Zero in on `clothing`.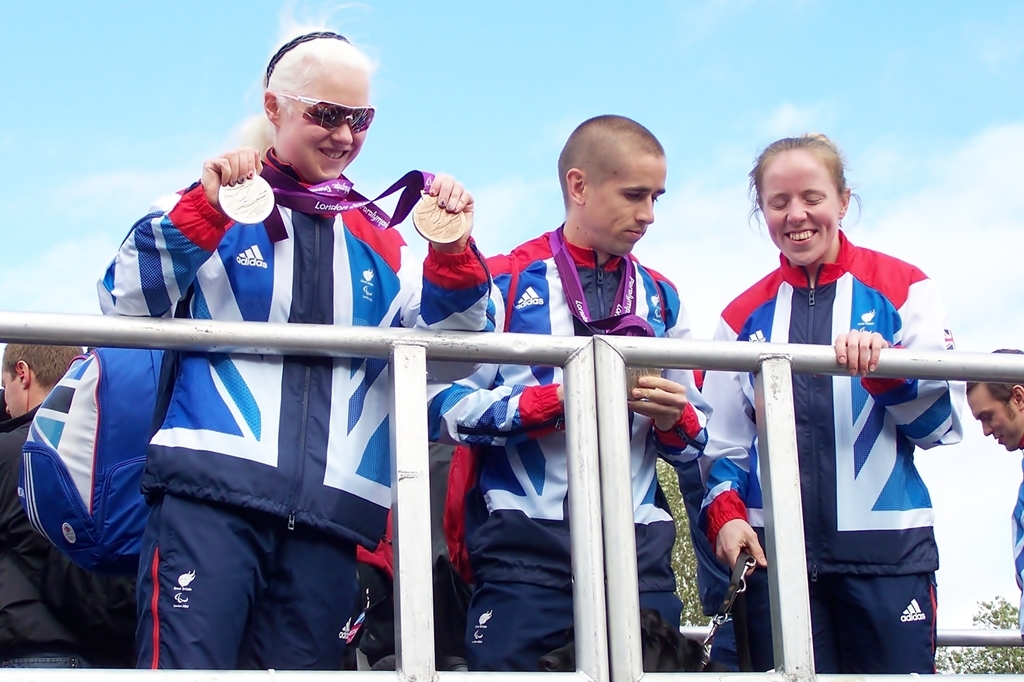
Zeroed in: x1=428 y1=223 x2=713 y2=671.
